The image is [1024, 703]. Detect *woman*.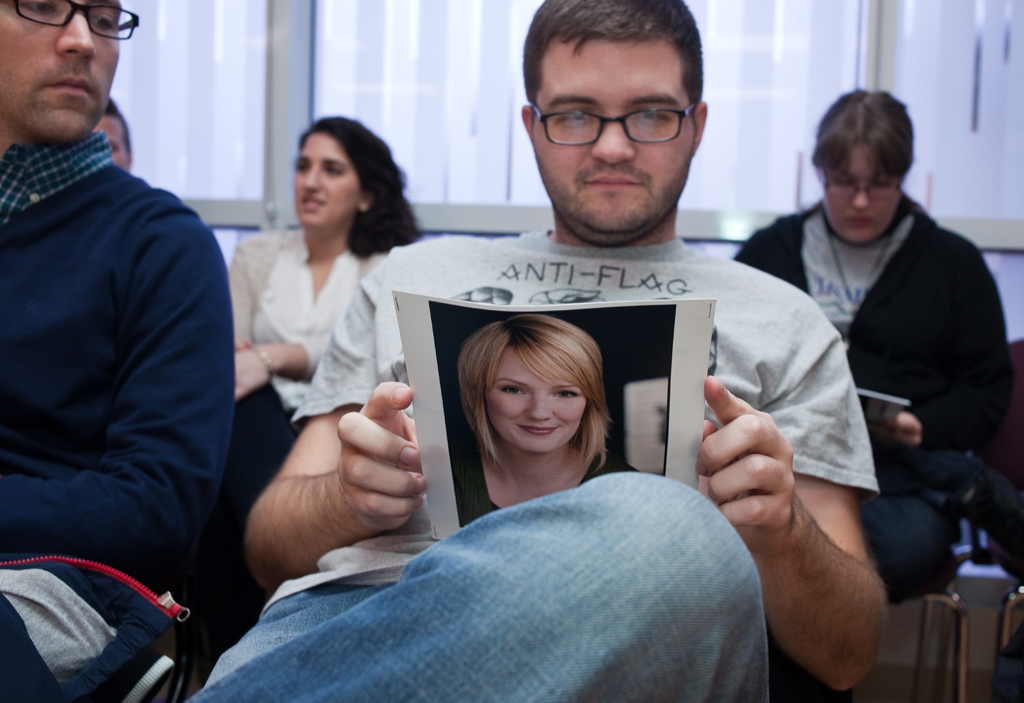
Detection: detection(732, 89, 1012, 702).
